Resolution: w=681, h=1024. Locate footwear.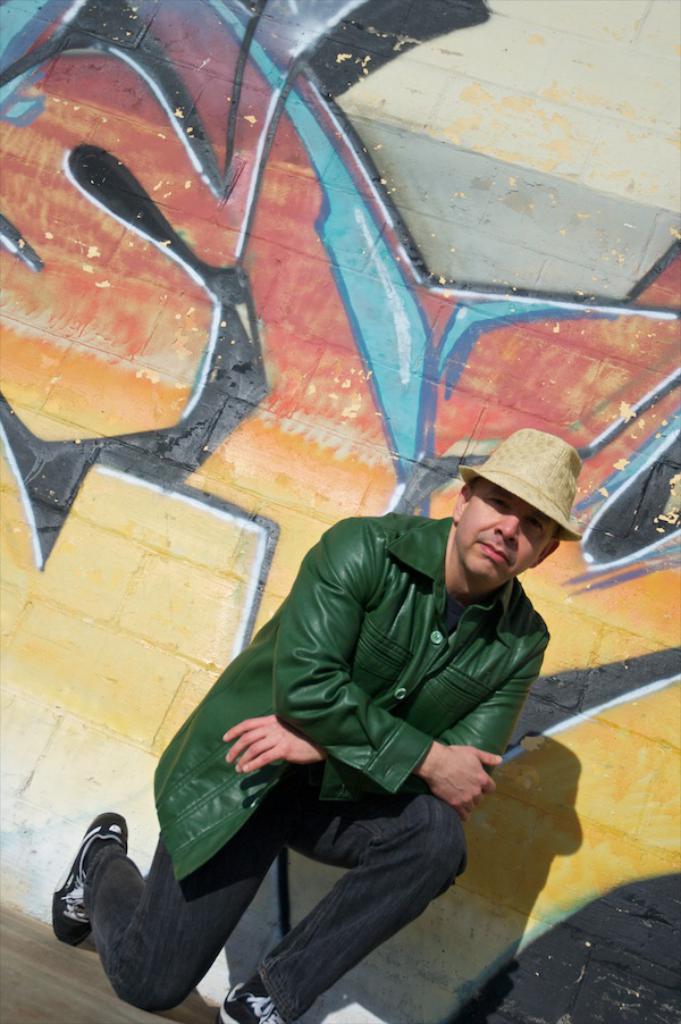
BBox(56, 811, 128, 948).
